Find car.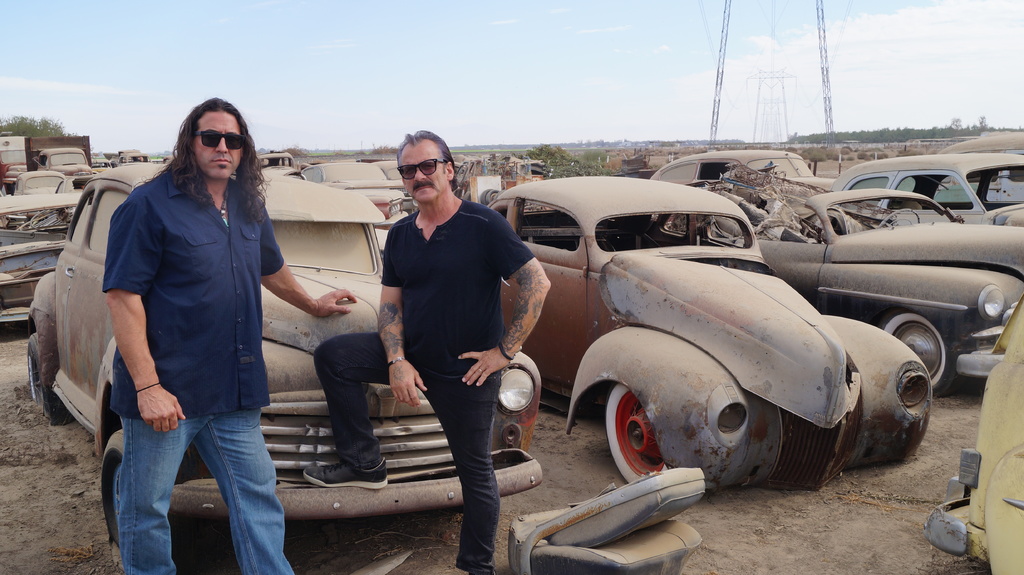
[675,185,1023,399].
